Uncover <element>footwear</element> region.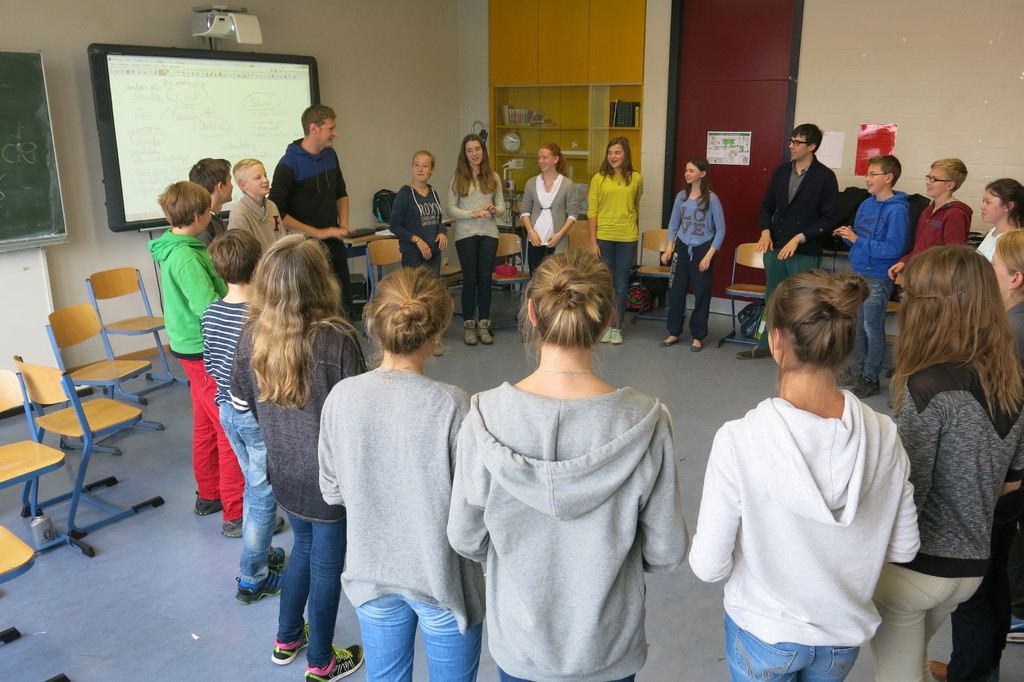
Uncovered: l=191, t=492, r=223, b=516.
